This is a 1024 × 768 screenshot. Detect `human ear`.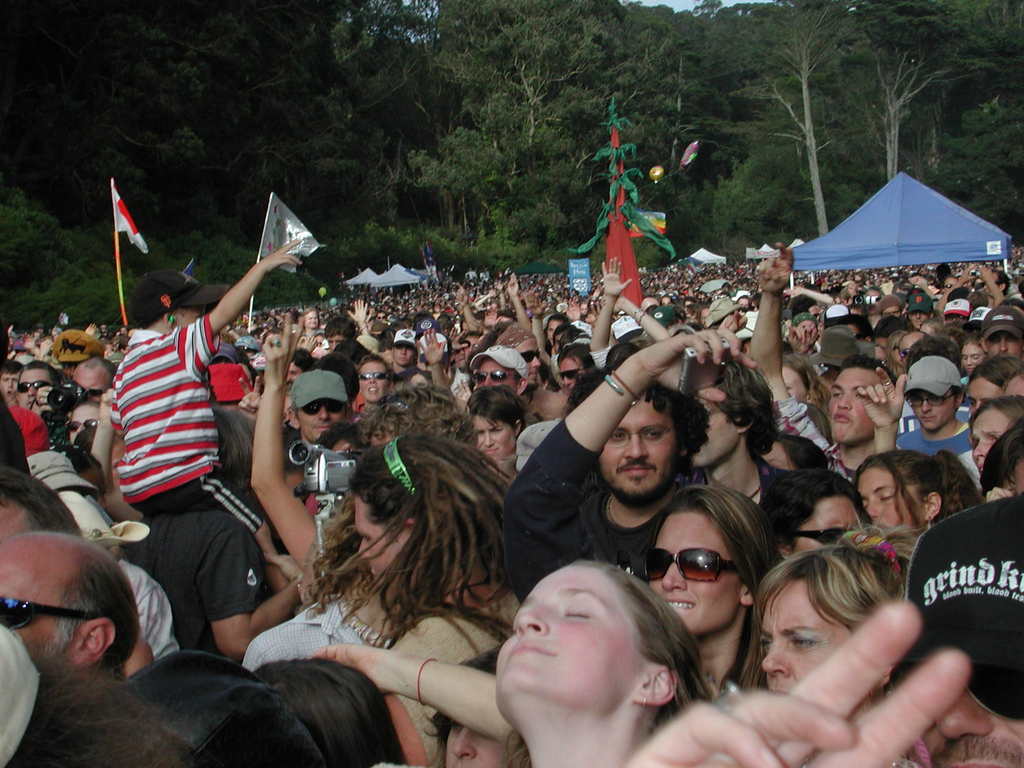
(1005, 474, 1017, 497).
